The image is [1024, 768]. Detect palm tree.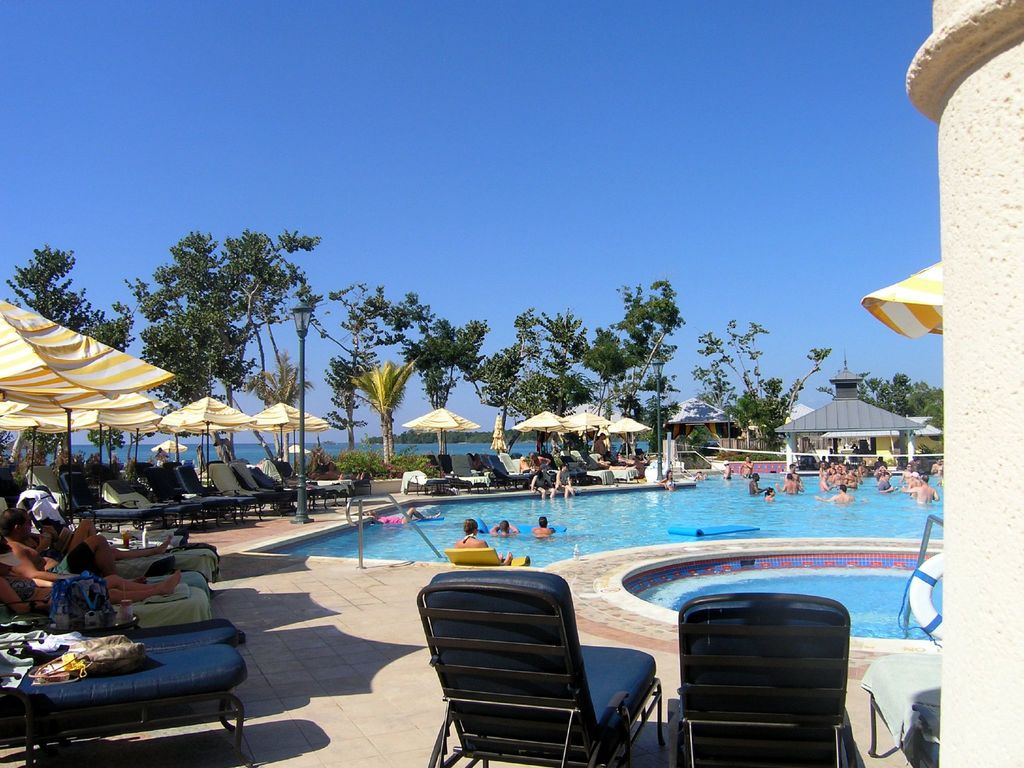
Detection: l=236, t=232, r=307, b=390.
